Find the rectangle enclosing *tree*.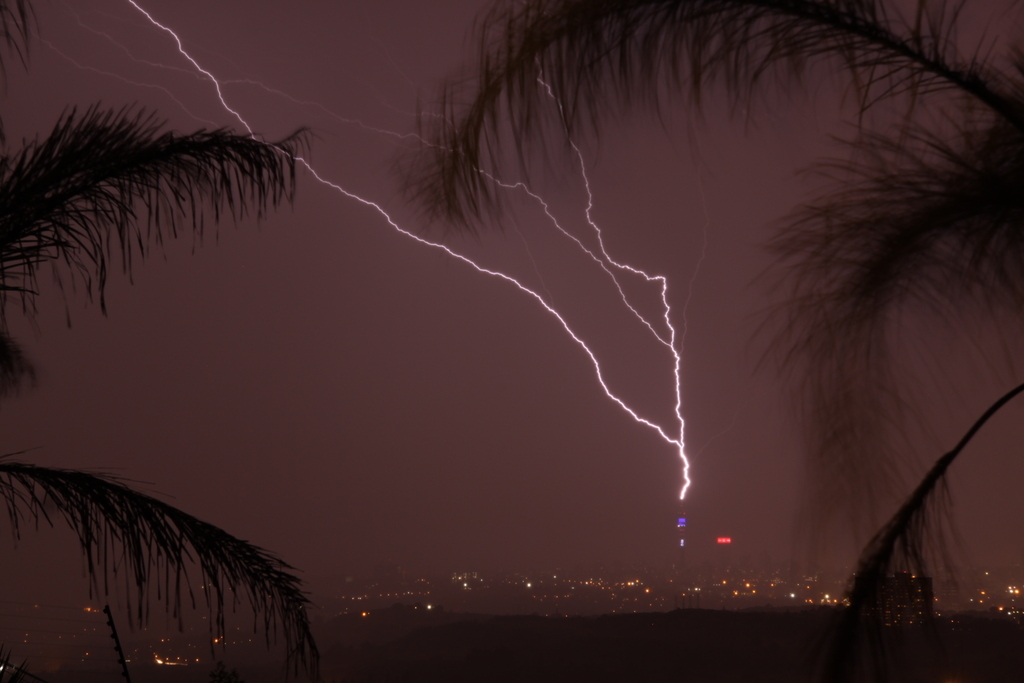
bbox(397, 0, 1023, 673).
